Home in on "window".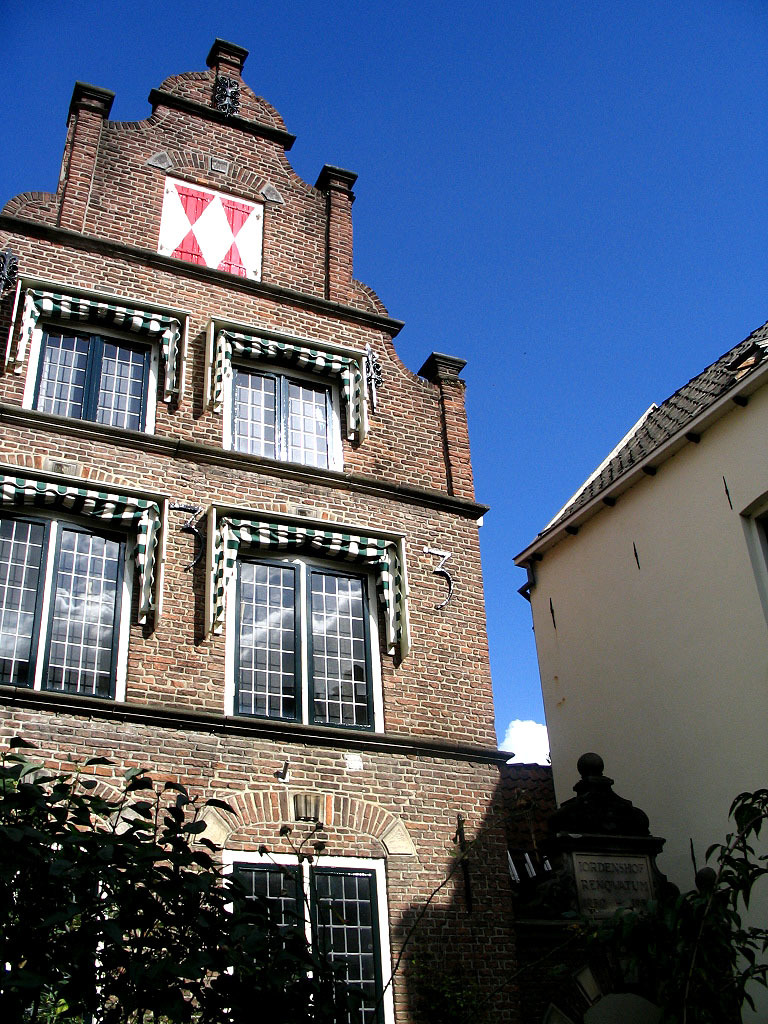
Homed in at detection(228, 864, 384, 1023).
